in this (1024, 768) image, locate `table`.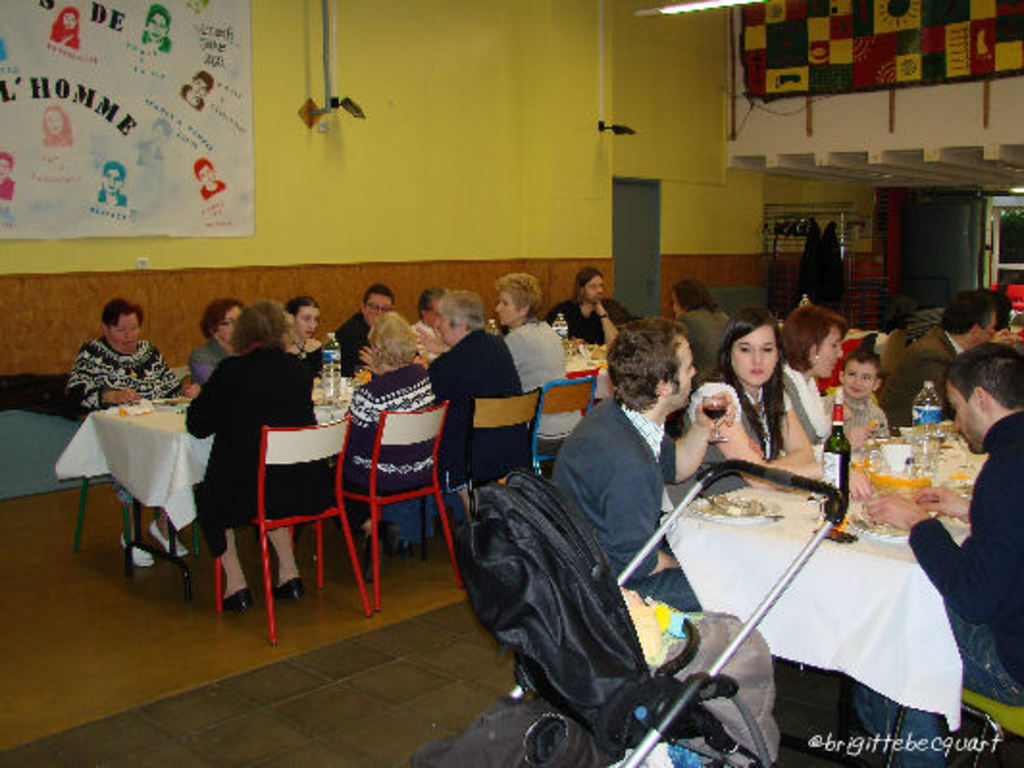
Bounding box: (x1=48, y1=385, x2=406, y2=599).
